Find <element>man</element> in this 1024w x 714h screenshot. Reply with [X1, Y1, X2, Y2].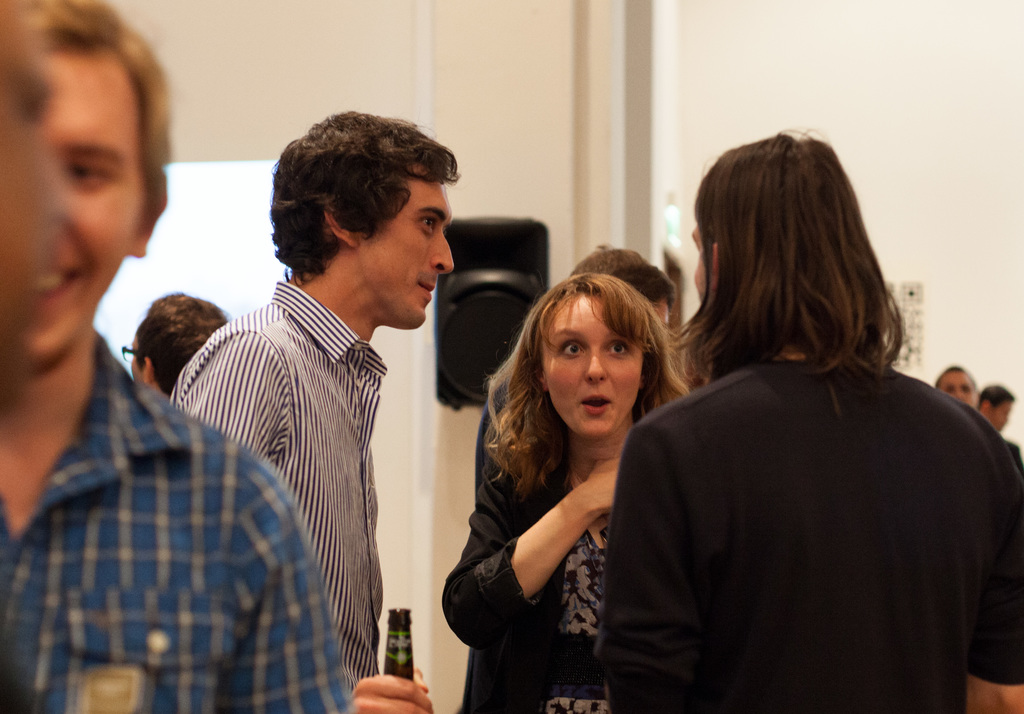
[125, 292, 230, 402].
